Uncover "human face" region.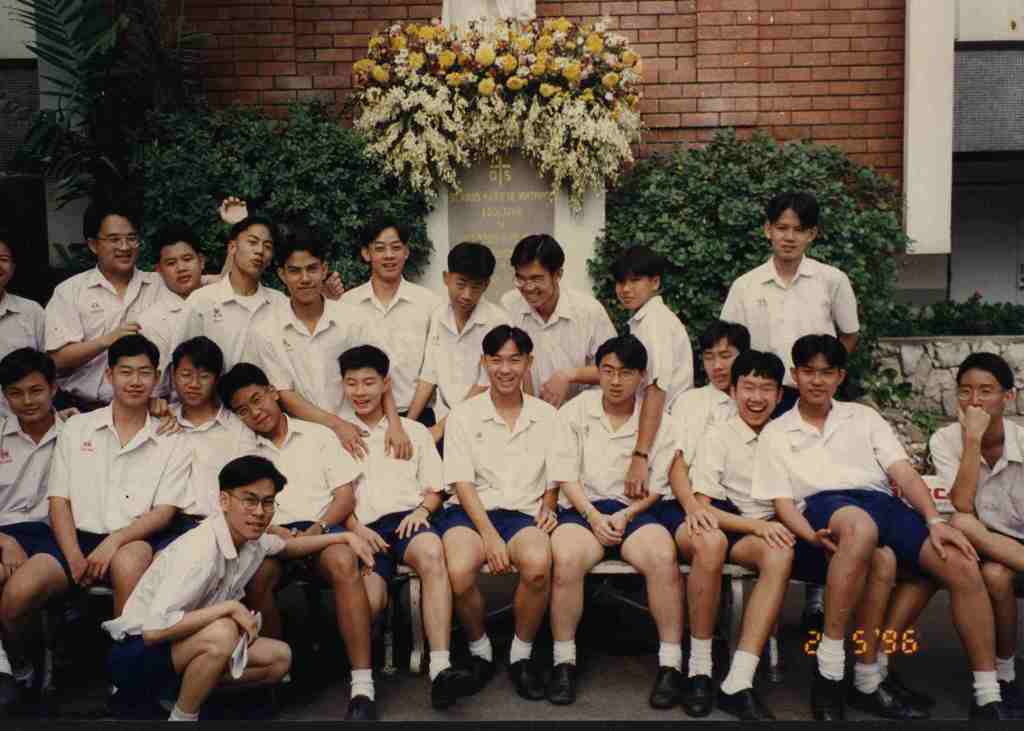
Uncovered: rect(738, 371, 774, 431).
